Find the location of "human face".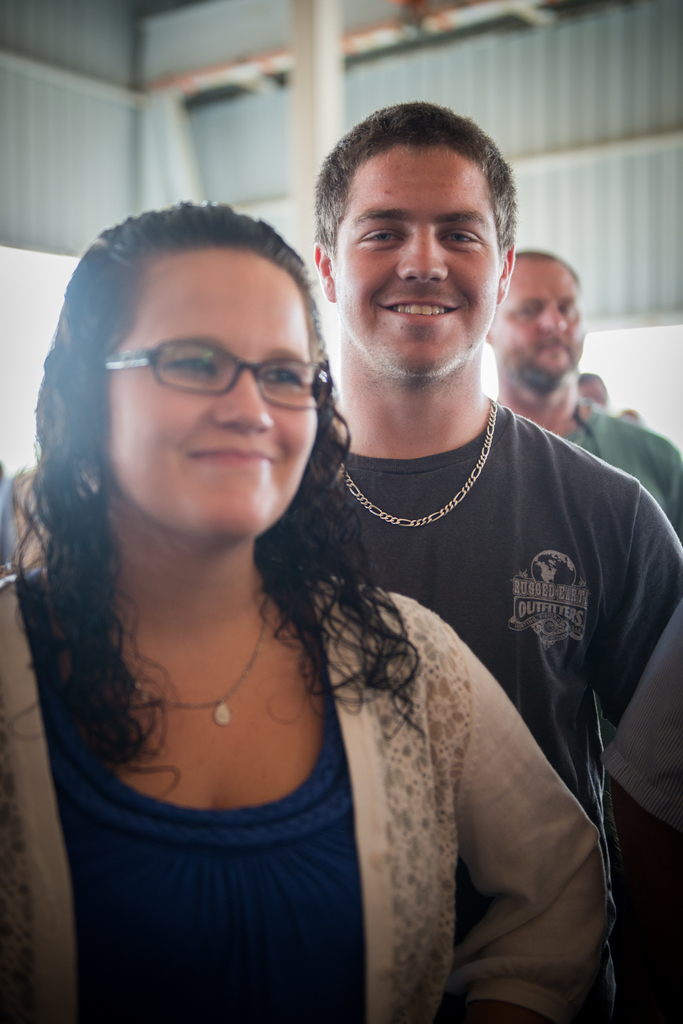
Location: <bbox>334, 145, 500, 376</bbox>.
